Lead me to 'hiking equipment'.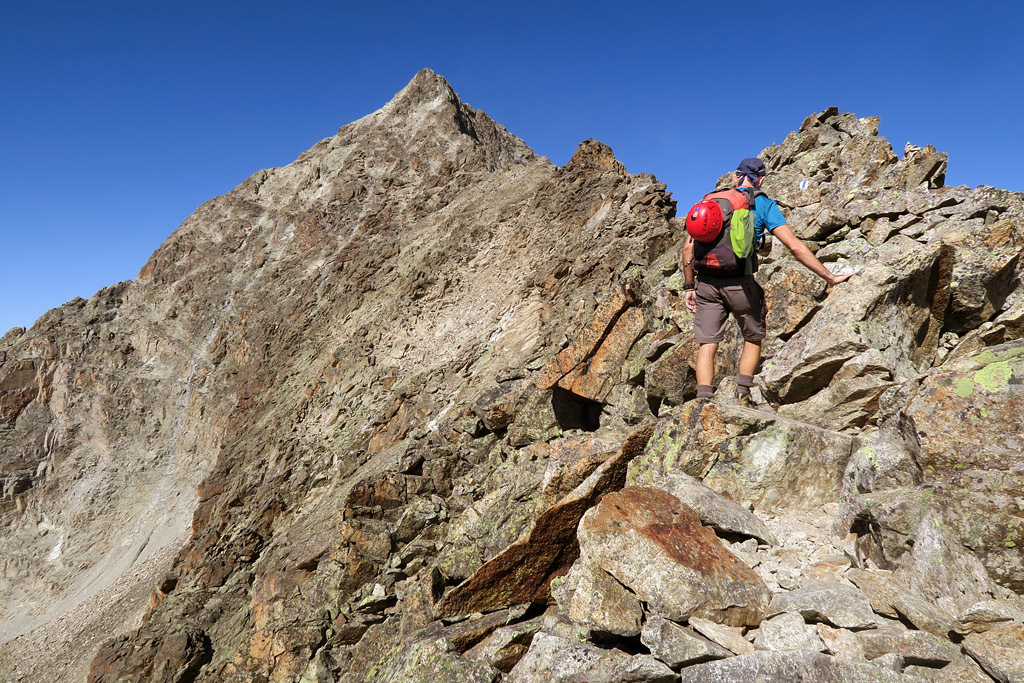
Lead to (left=680, top=197, right=723, bottom=240).
